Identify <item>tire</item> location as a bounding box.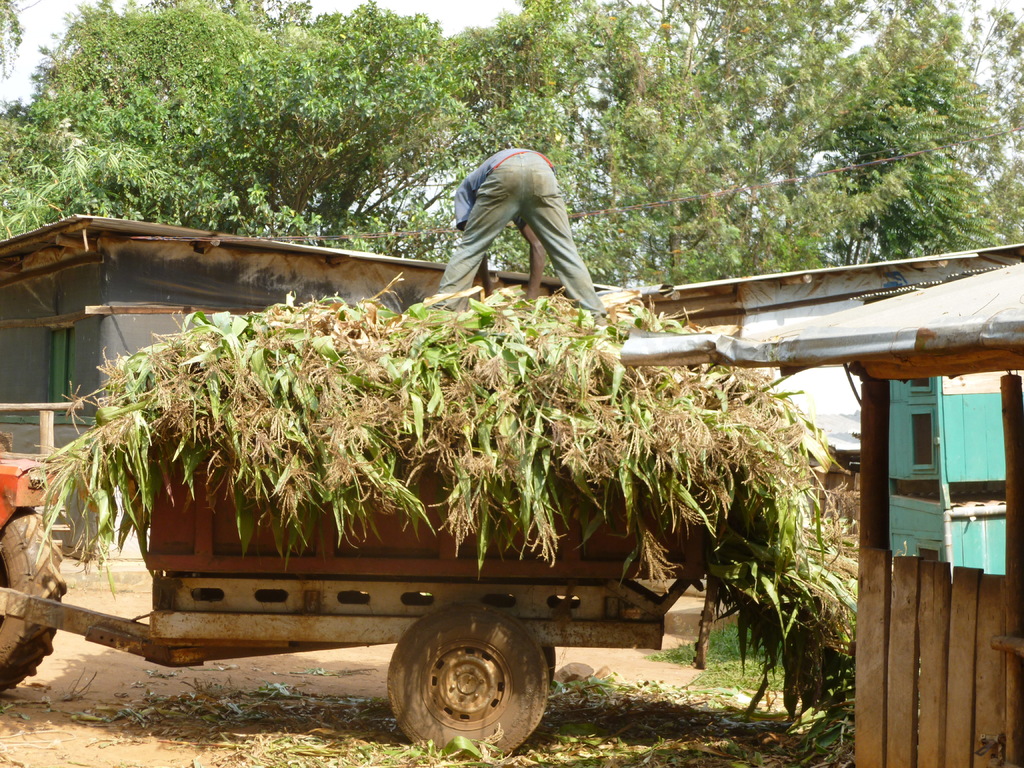
[x1=381, y1=615, x2=561, y2=758].
